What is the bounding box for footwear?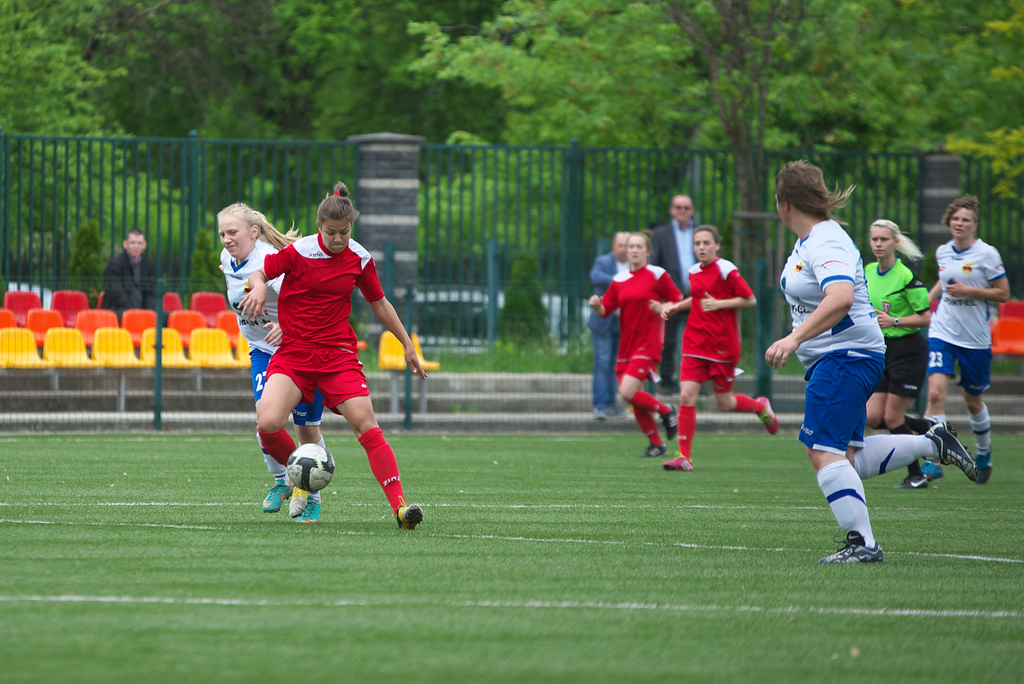
detection(758, 397, 777, 435).
